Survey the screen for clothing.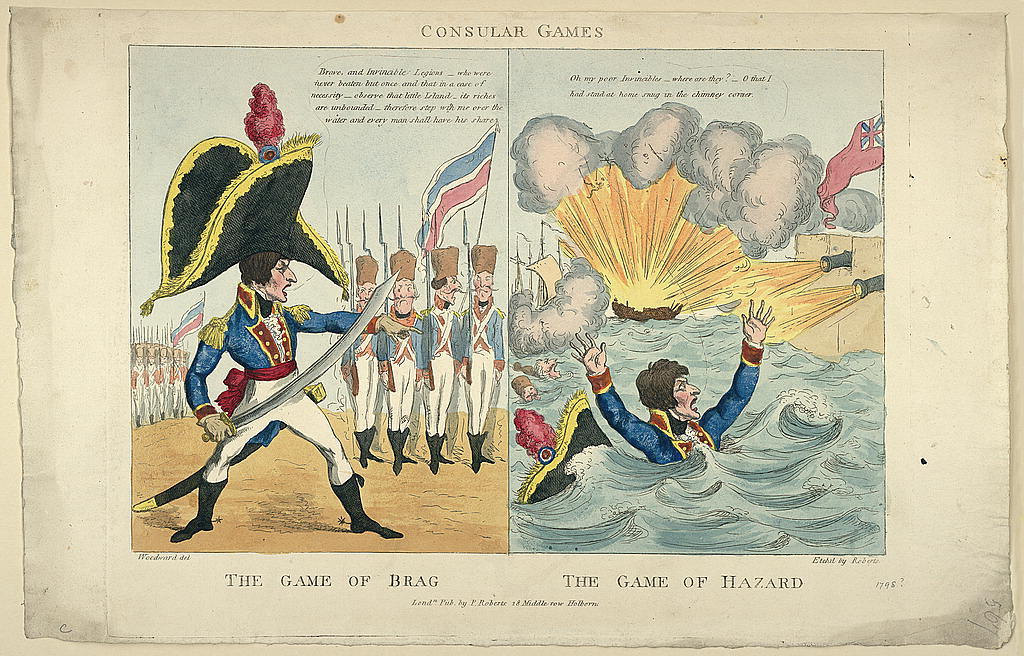
Survey found: box(588, 333, 767, 450).
